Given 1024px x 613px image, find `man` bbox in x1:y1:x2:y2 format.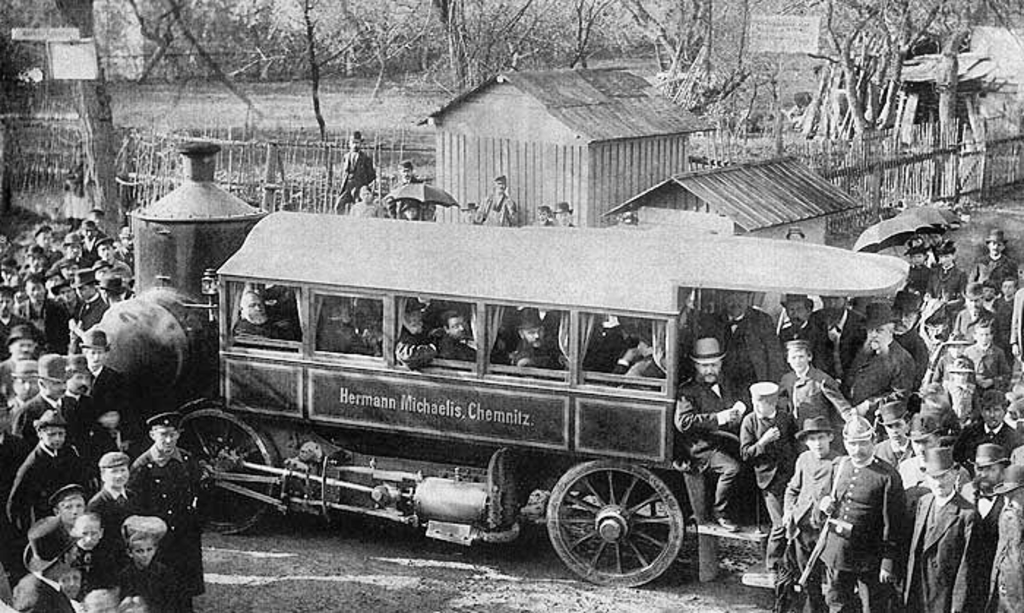
3:421:86:530.
